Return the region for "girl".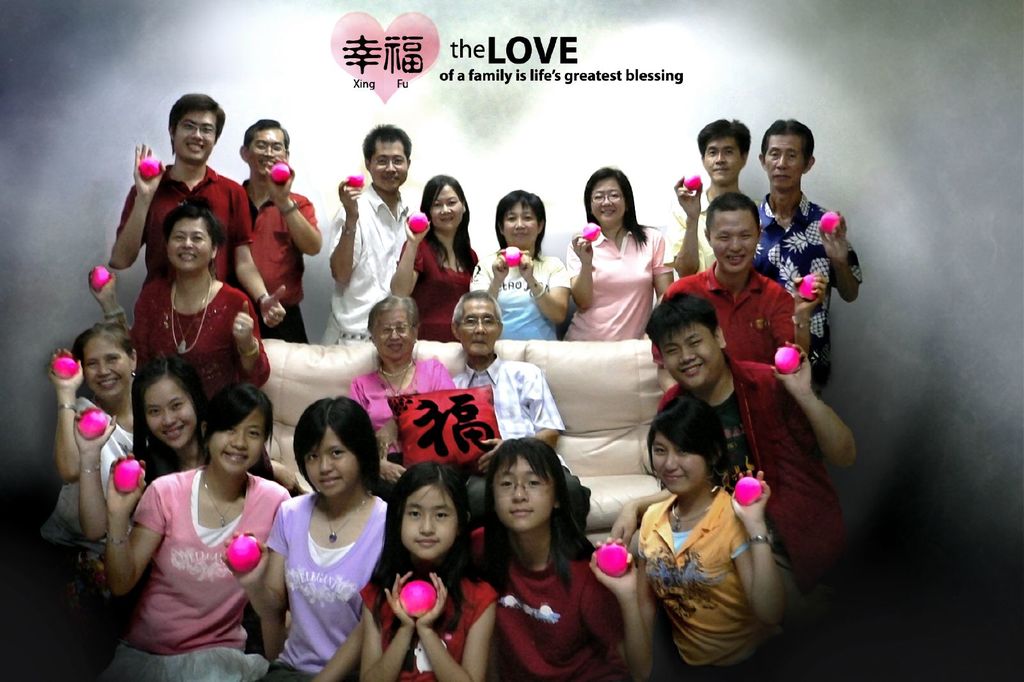
select_region(63, 356, 300, 622).
